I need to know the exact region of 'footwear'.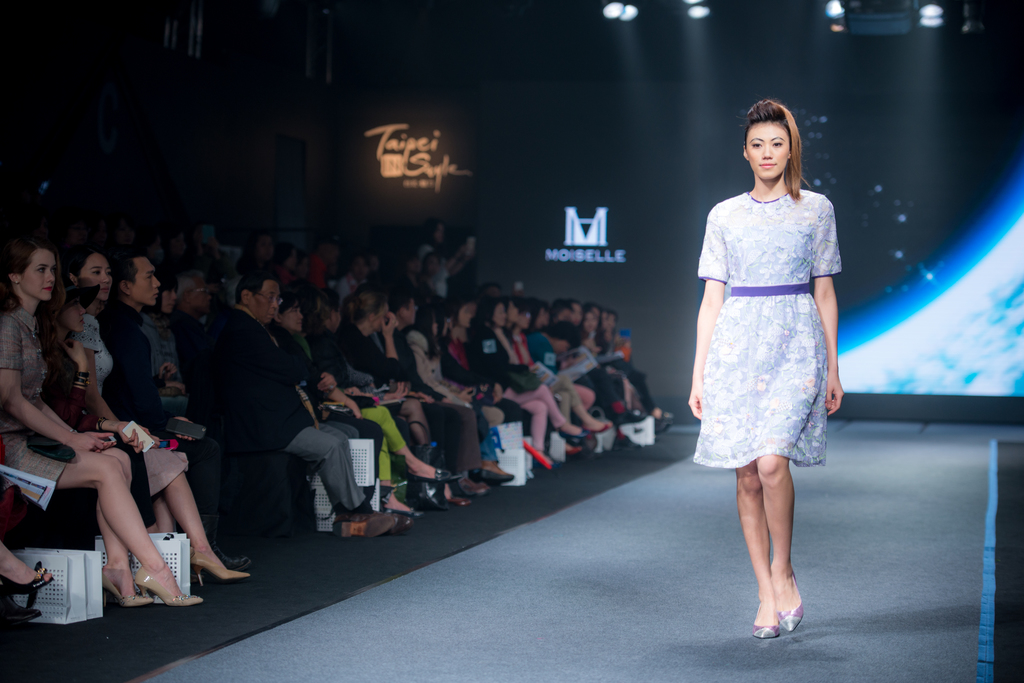
Region: box=[752, 602, 780, 636].
